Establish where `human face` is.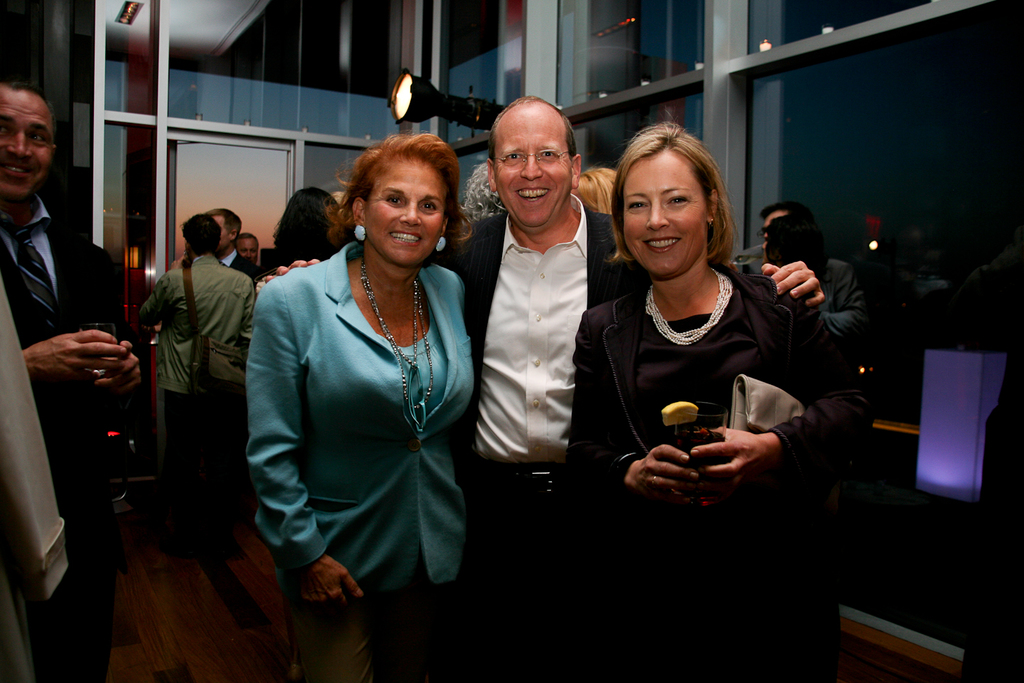
Established at [370,159,447,261].
